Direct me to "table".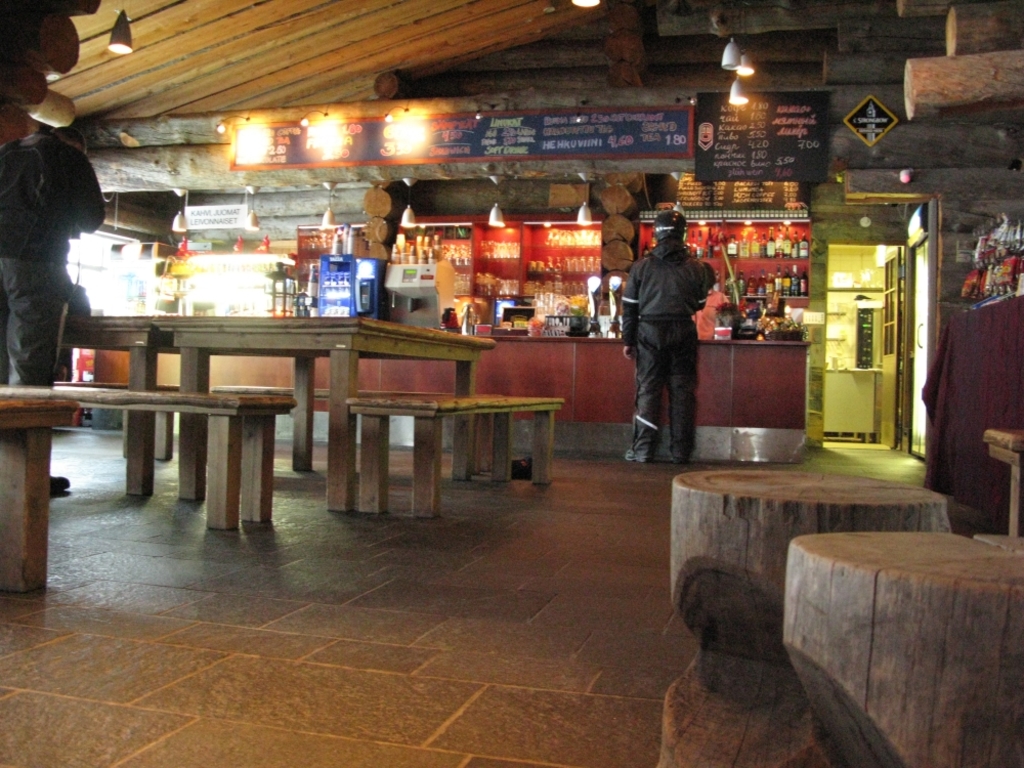
Direction: 170 318 488 519.
